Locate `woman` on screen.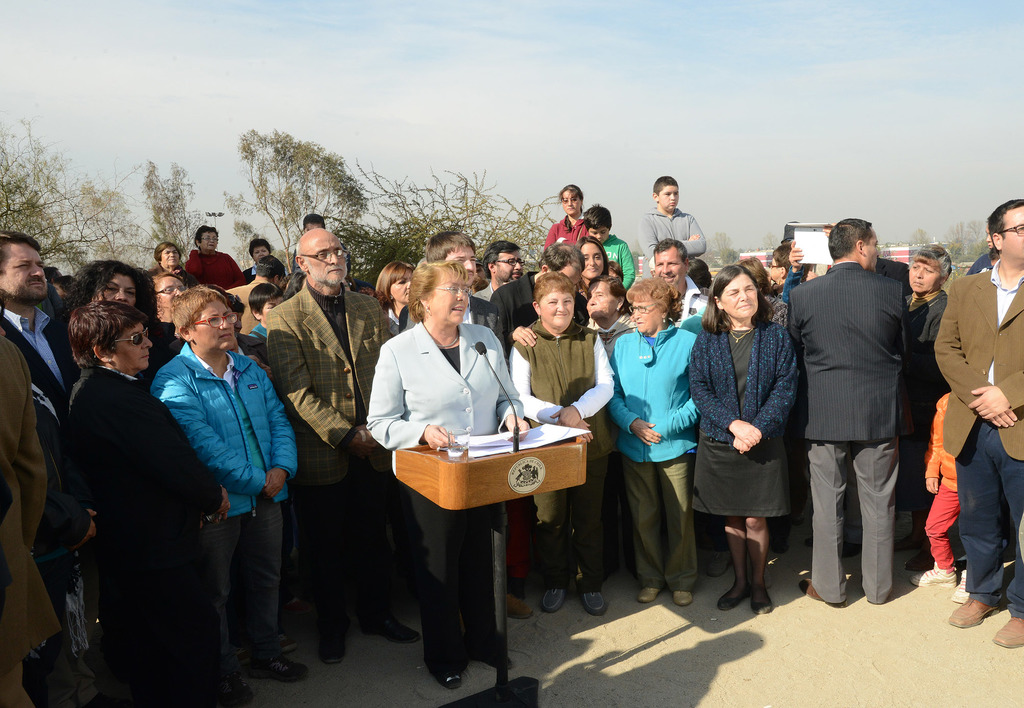
On screen at Rect(746, 253, 790, 335).
